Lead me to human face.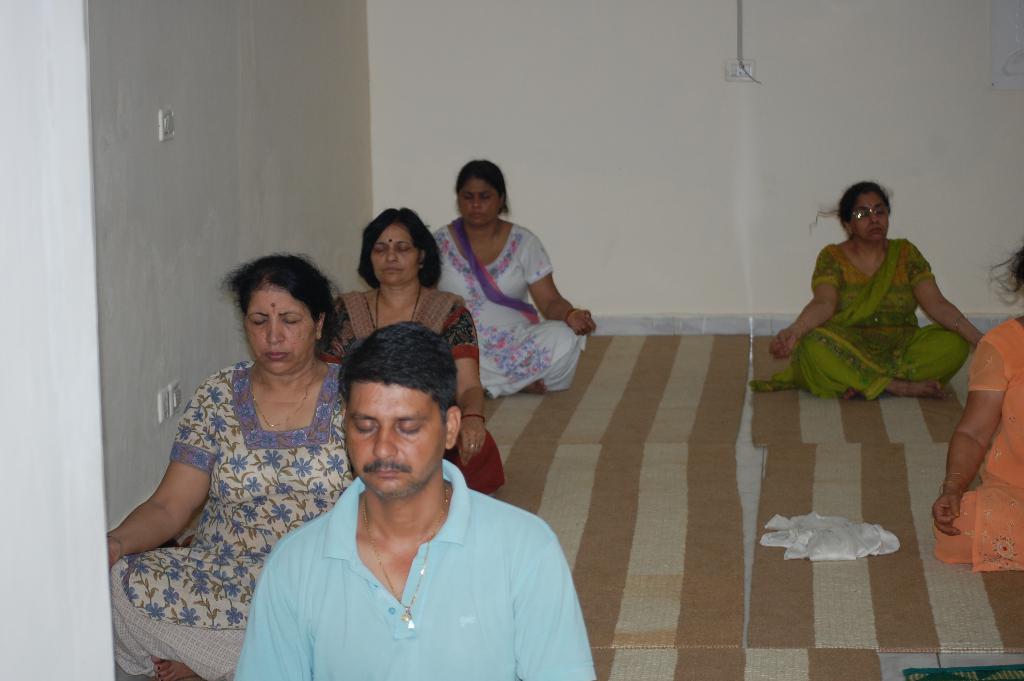
Lead to {"left": 368, "top": 220, "right": 416, "bottom": 285}.
